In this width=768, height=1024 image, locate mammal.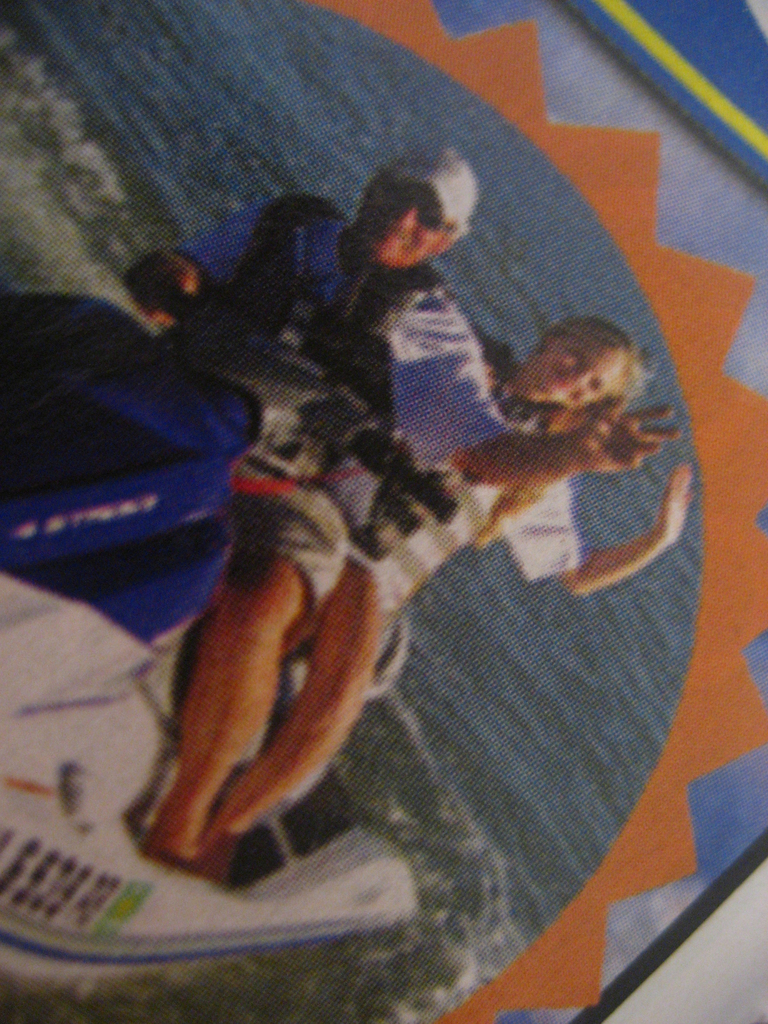
Bounding box: {"left": 208, "top": 310, "right": 691, "bottom": 881}.
